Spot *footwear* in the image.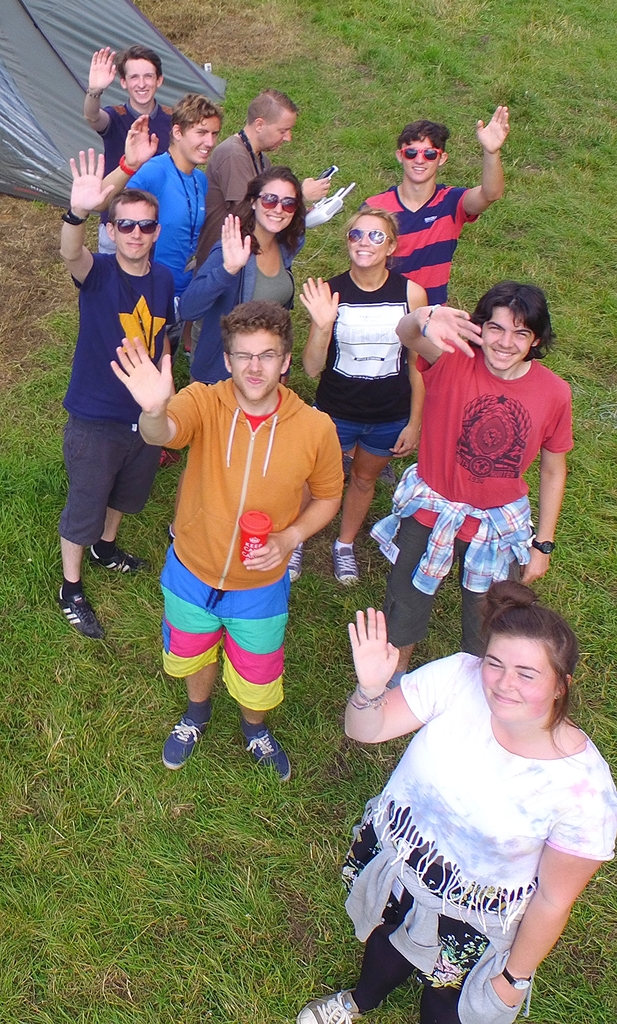
*footwear* found at <region>297, 982, 381, 1023</region>.
